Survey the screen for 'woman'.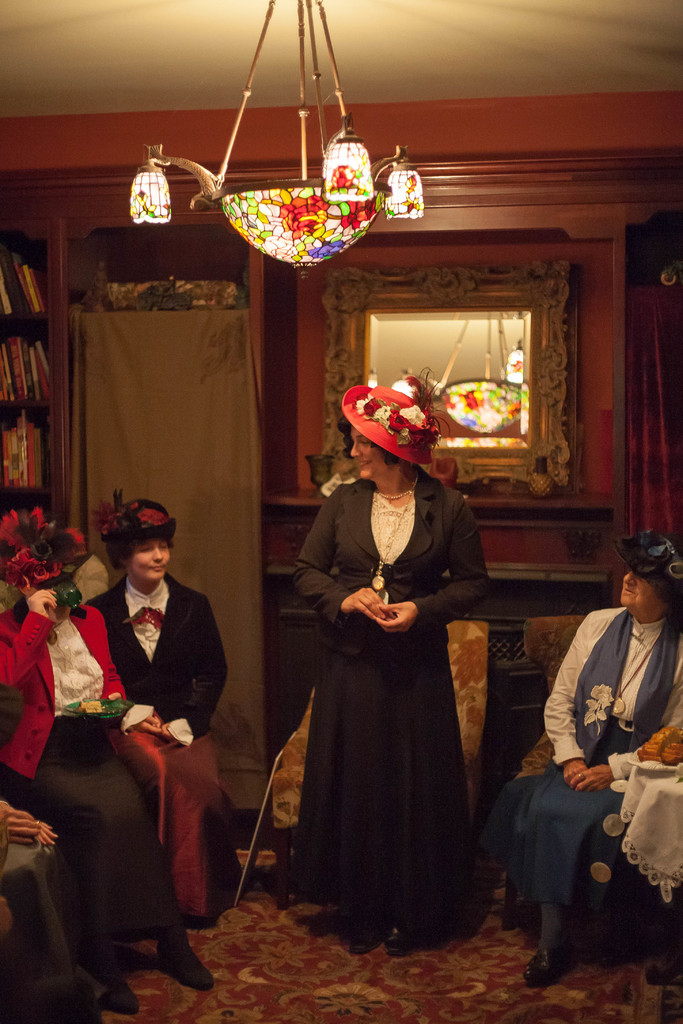
Survey found: region(78, 492, 246, 936).
